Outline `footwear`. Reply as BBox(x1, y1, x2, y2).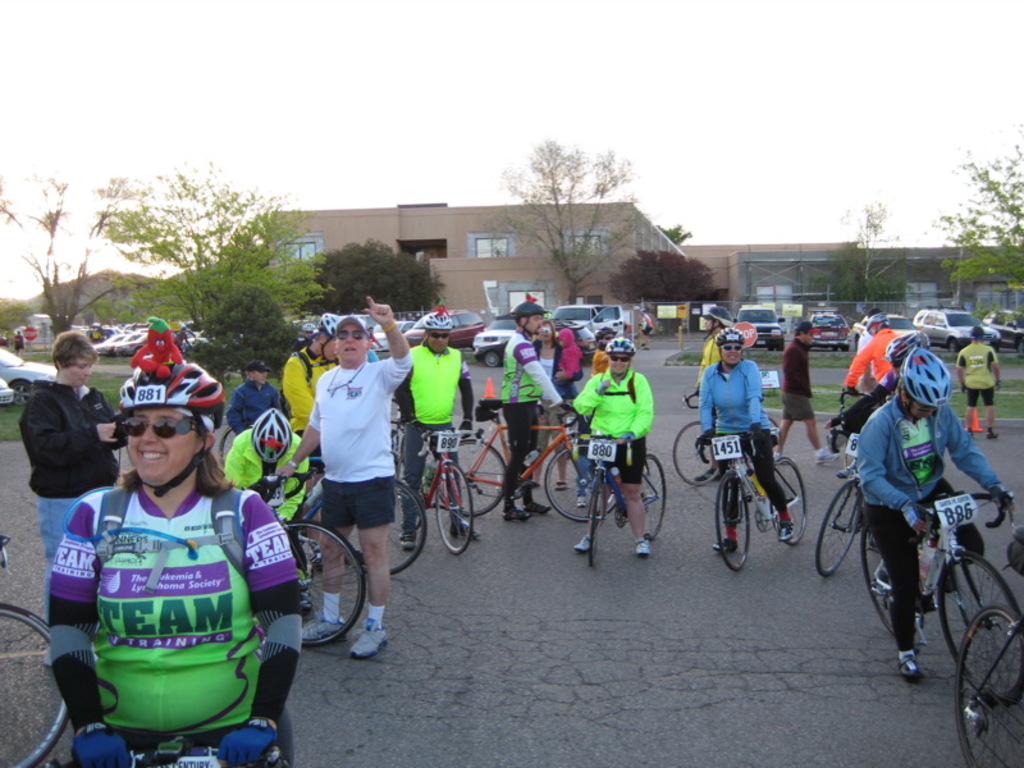
BBox(572, 531, 598, 553).
